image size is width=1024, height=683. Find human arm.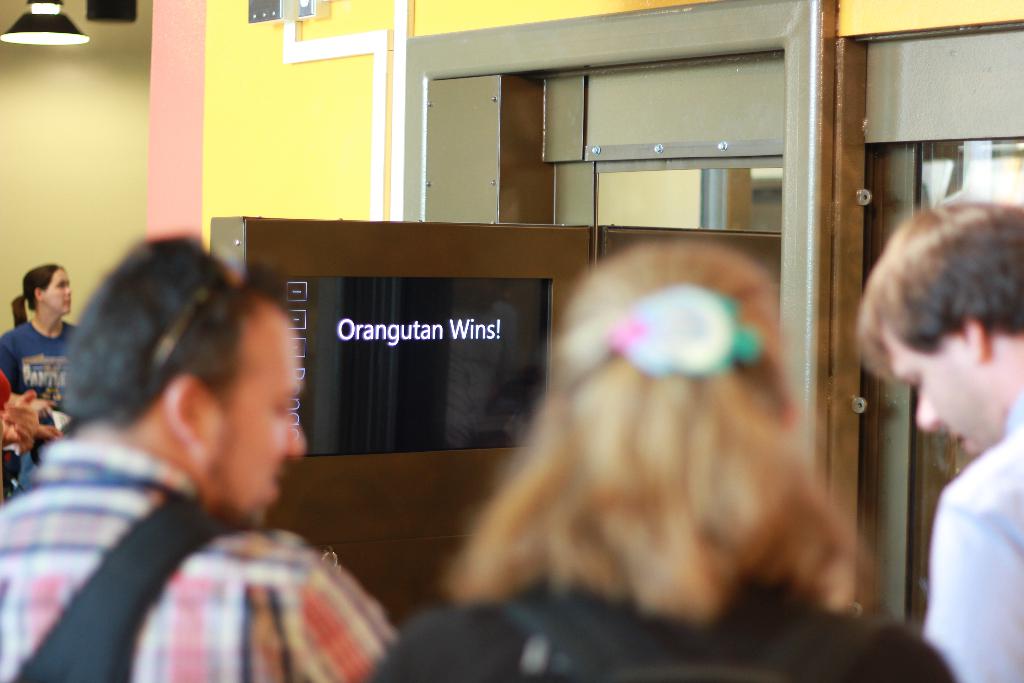
[925,495,1023,682].
